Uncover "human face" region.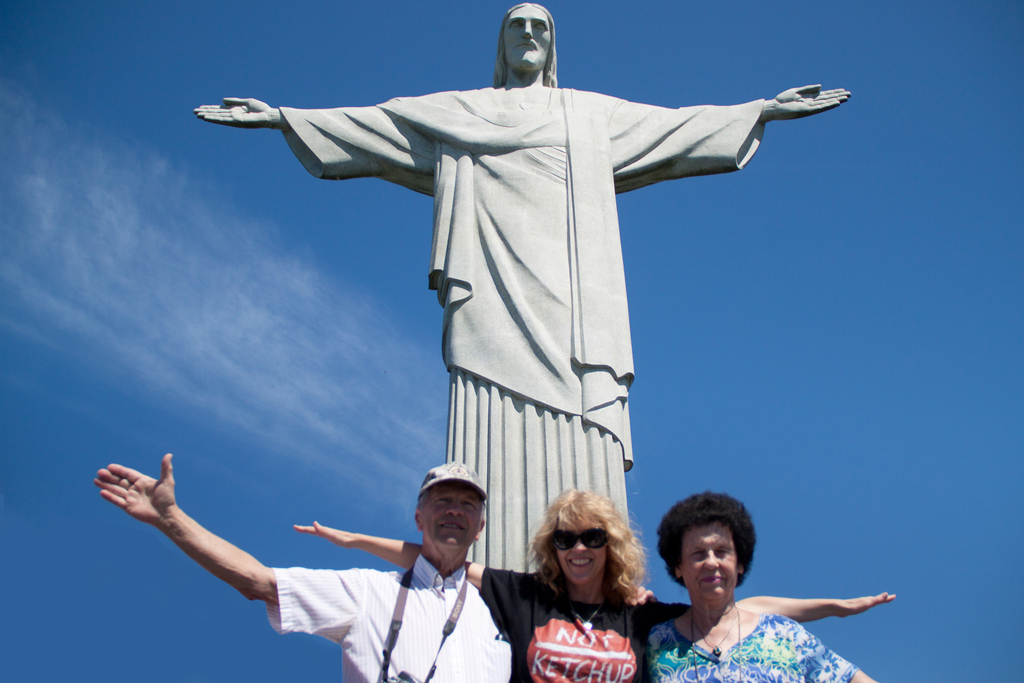
Uncovered: 678/522/735/602.
